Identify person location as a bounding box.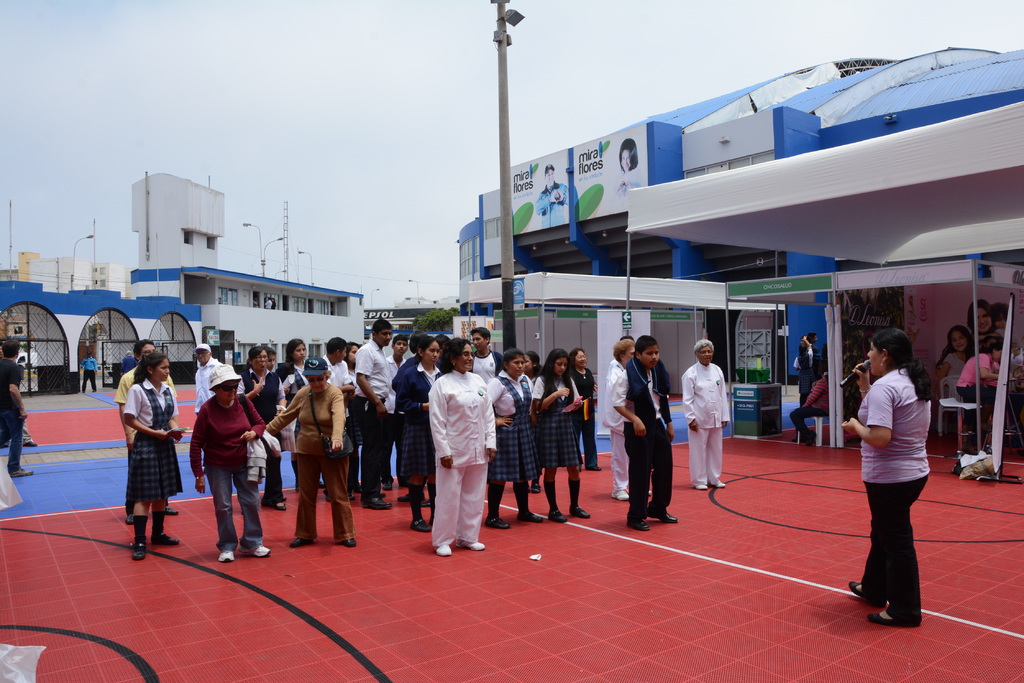
crop(625, 335, 678, 525).
